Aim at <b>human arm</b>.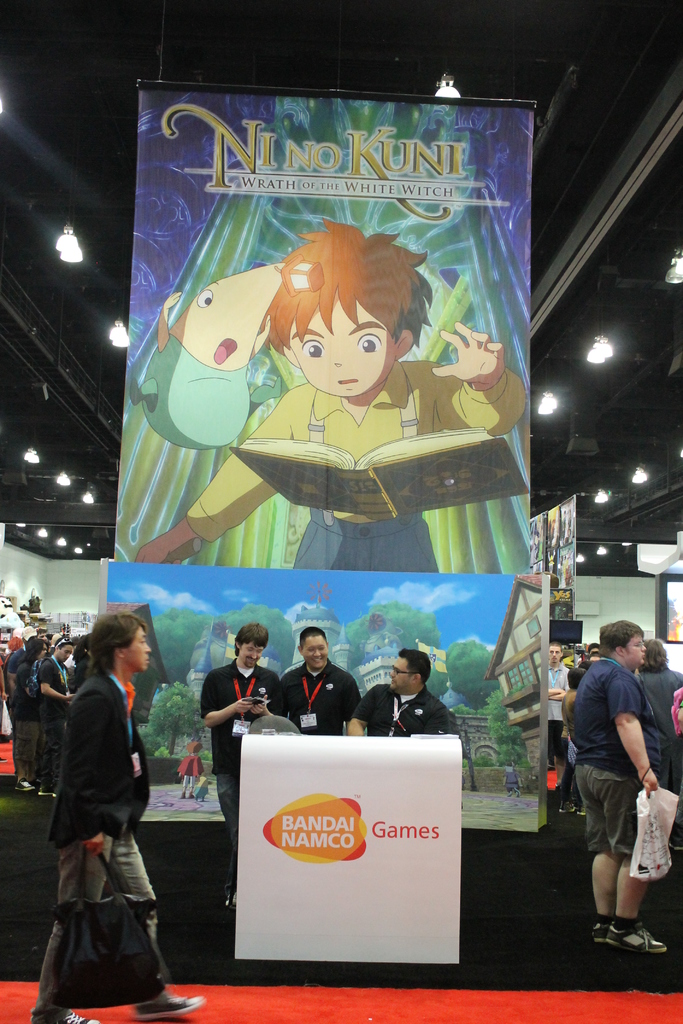
Aimed at left=346, top=686, right=370, bottom=735.
